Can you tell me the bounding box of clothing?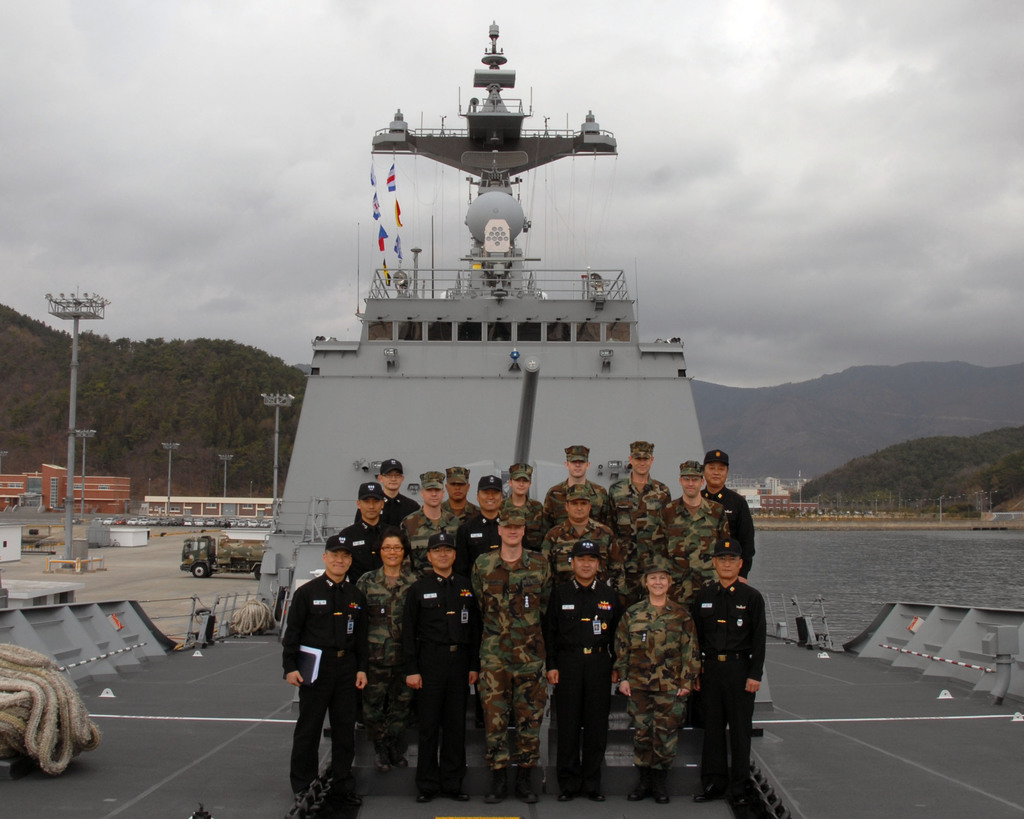
x1=671 y1=498 x2=716 y2=574.
